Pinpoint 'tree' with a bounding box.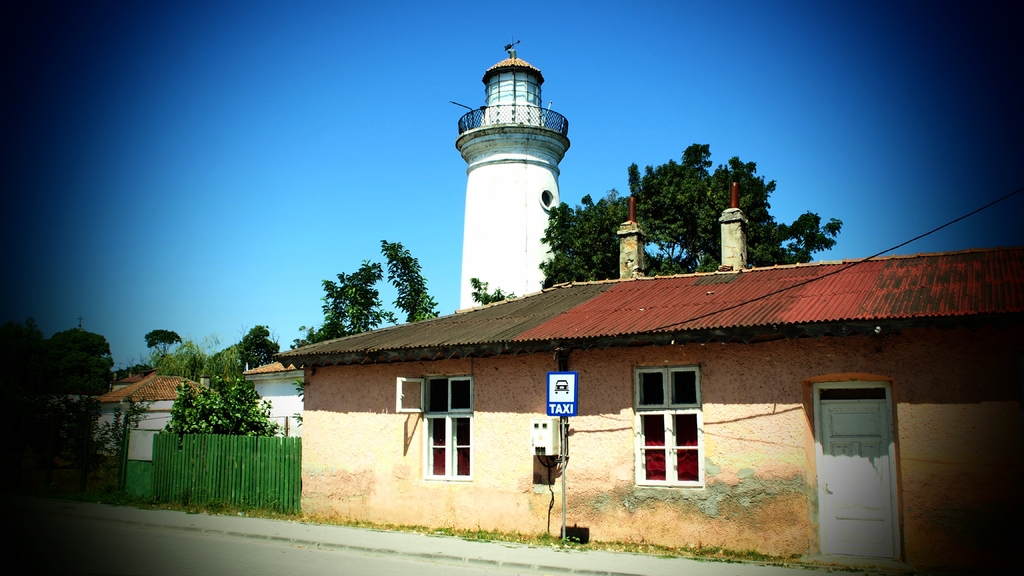
l=541, t=144, r=840, b=291.
